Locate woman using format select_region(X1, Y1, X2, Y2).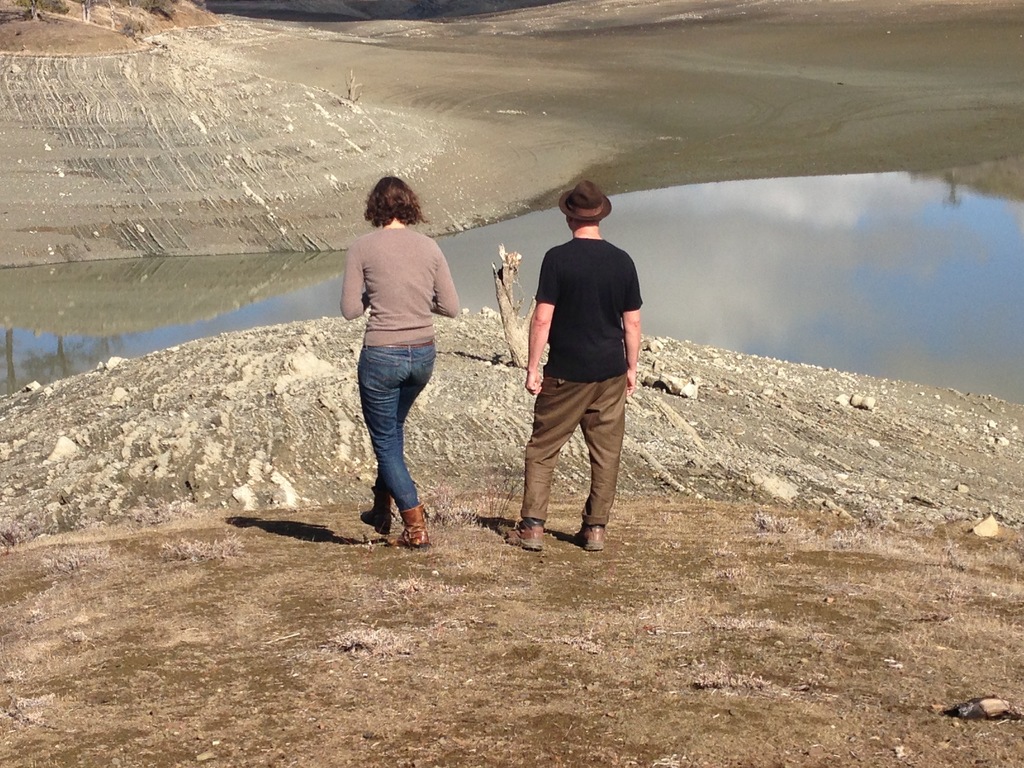
select_region(333, 153, 461, 559).
